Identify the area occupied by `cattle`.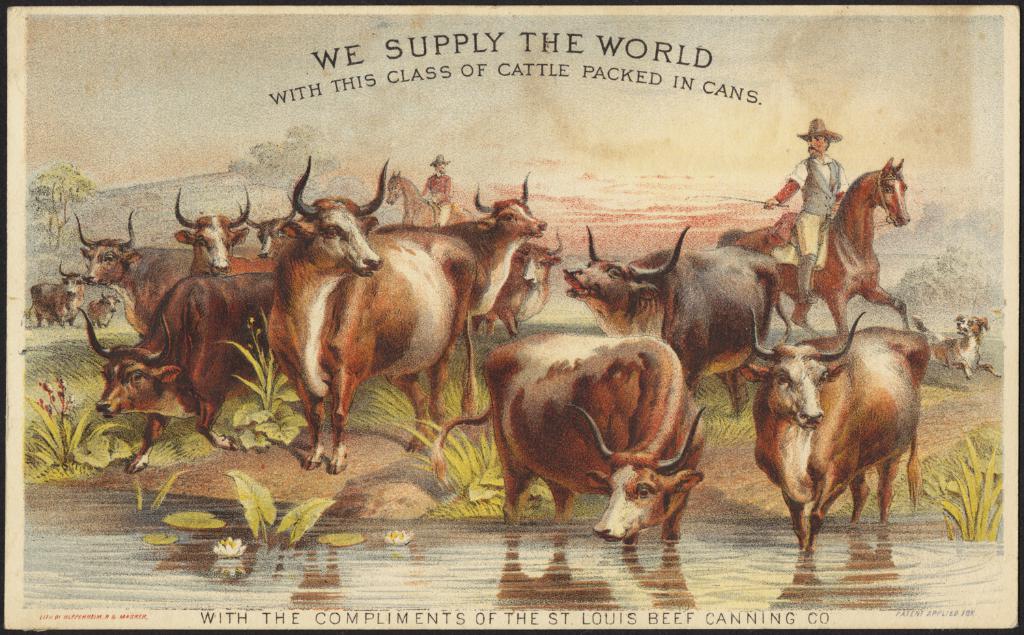
Area: l=752, t=315, r=939, b=552.
